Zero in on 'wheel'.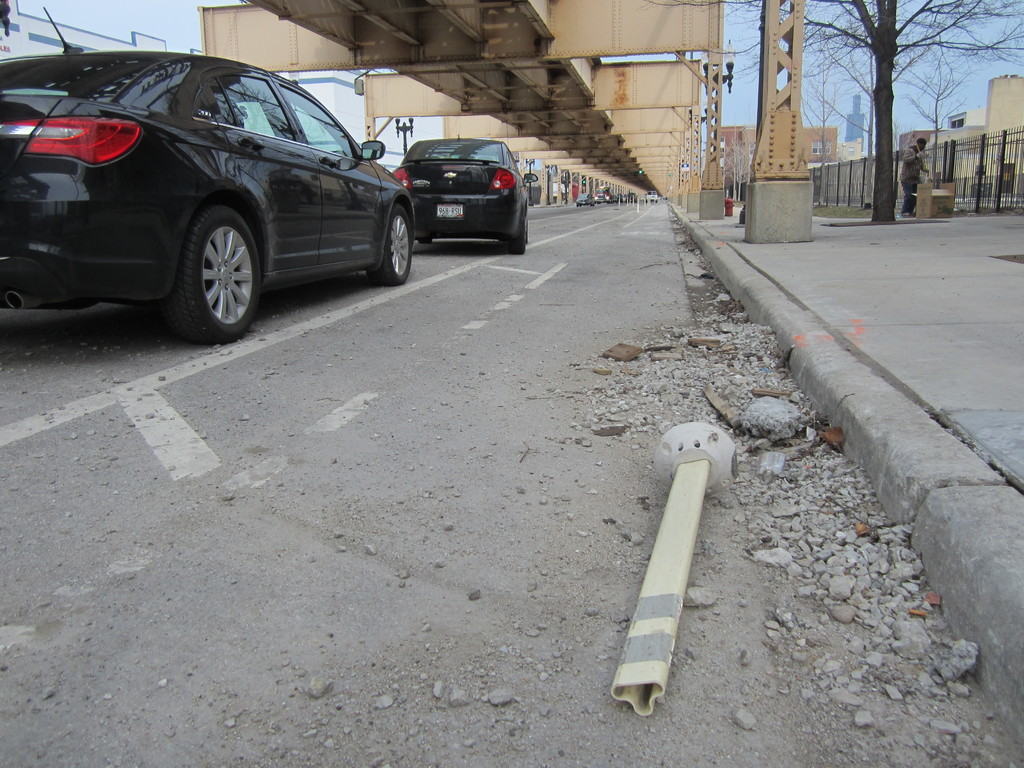
Zeroed in: 167, 206, 267, 342.
